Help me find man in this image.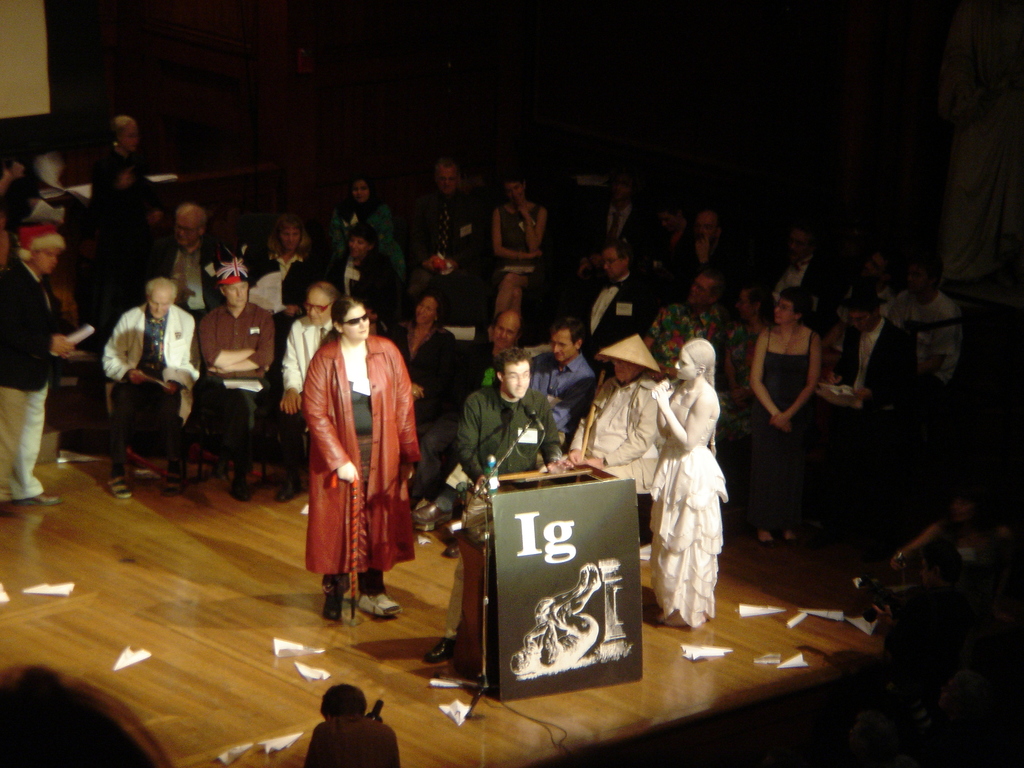
Found it: bbox(666, 208, 746, 312).
